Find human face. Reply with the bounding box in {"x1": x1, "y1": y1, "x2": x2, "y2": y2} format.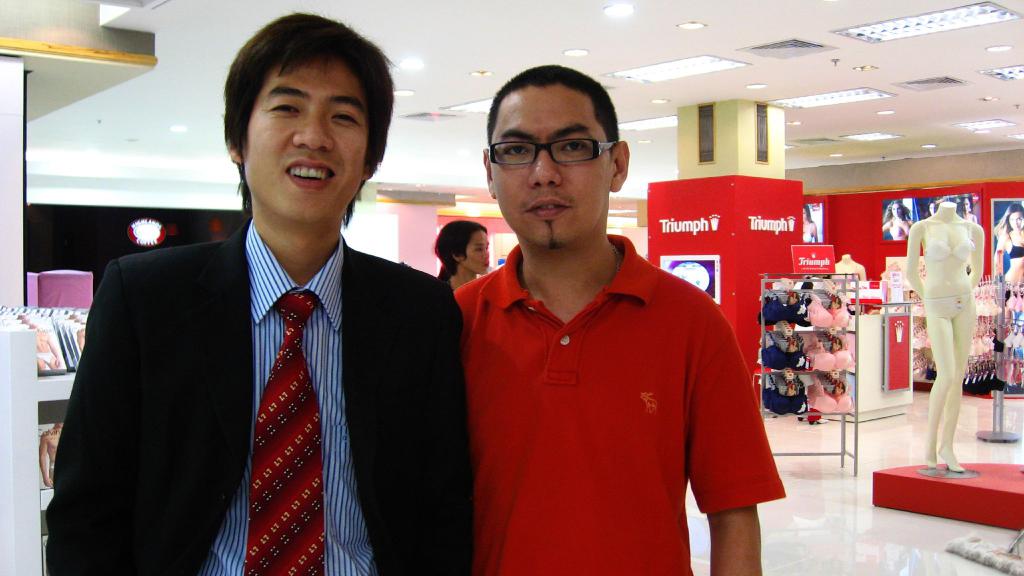
{"x1": 465, "y1": 232, "x2": 490, "y2": 273}.
